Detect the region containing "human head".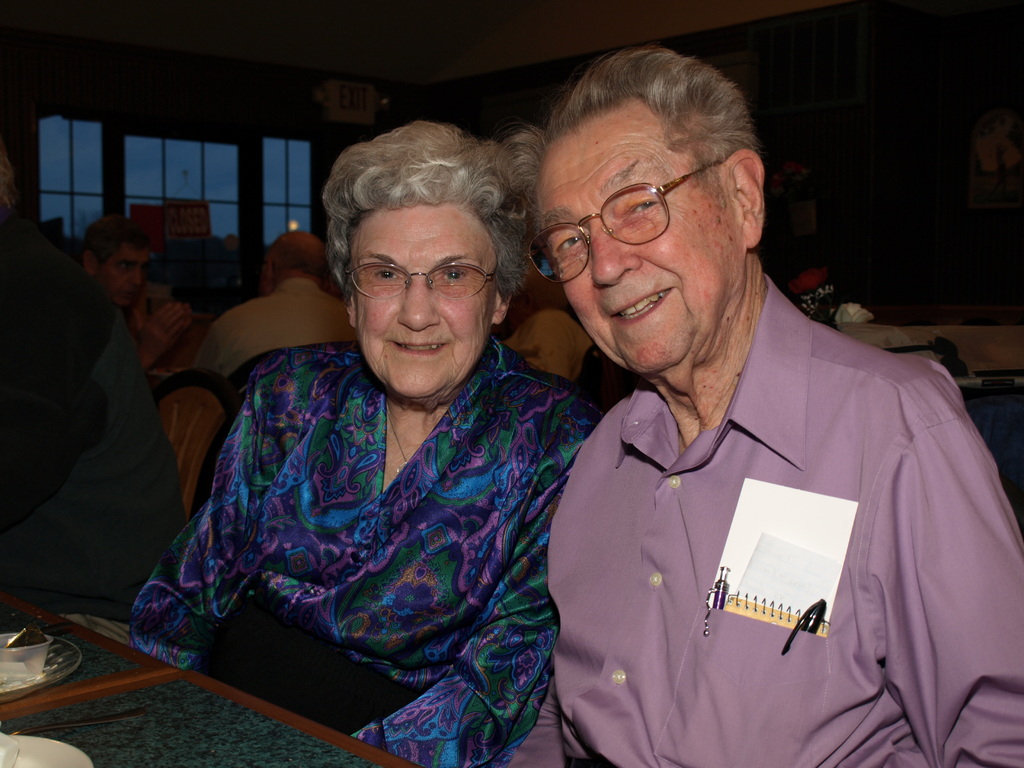
{"x1": 72, "y1": 216, "x2": 154, "y2": 304}.
